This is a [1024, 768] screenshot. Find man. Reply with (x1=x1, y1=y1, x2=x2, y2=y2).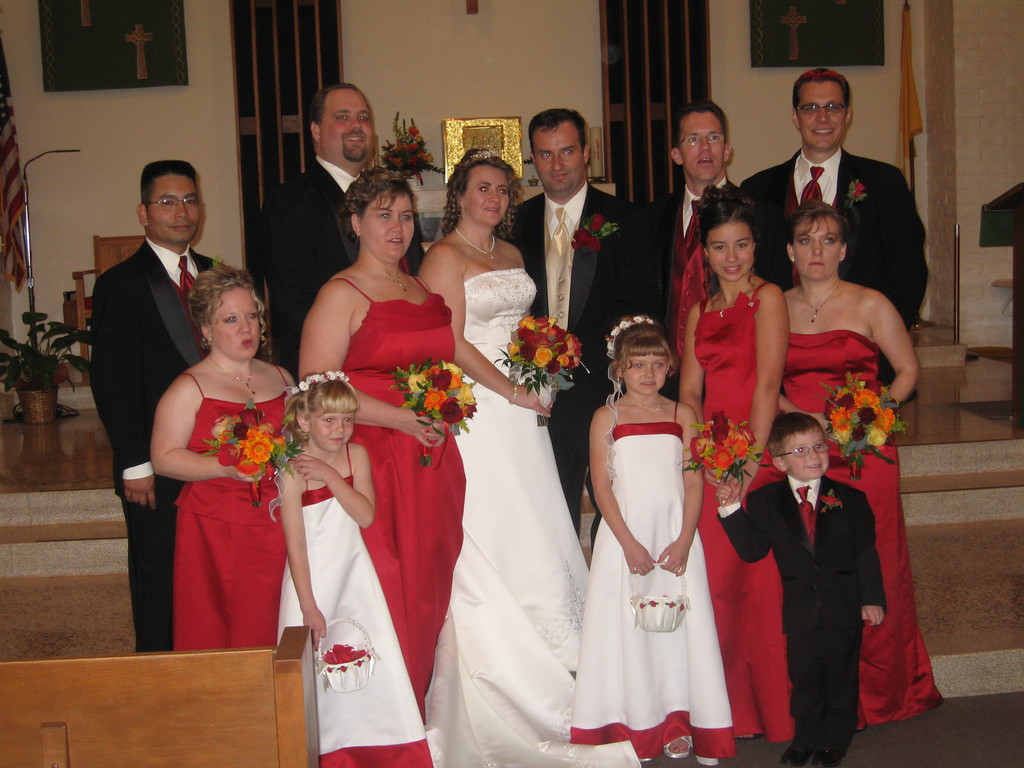
(x1=660, y1=97, x2=788, y2=400).
